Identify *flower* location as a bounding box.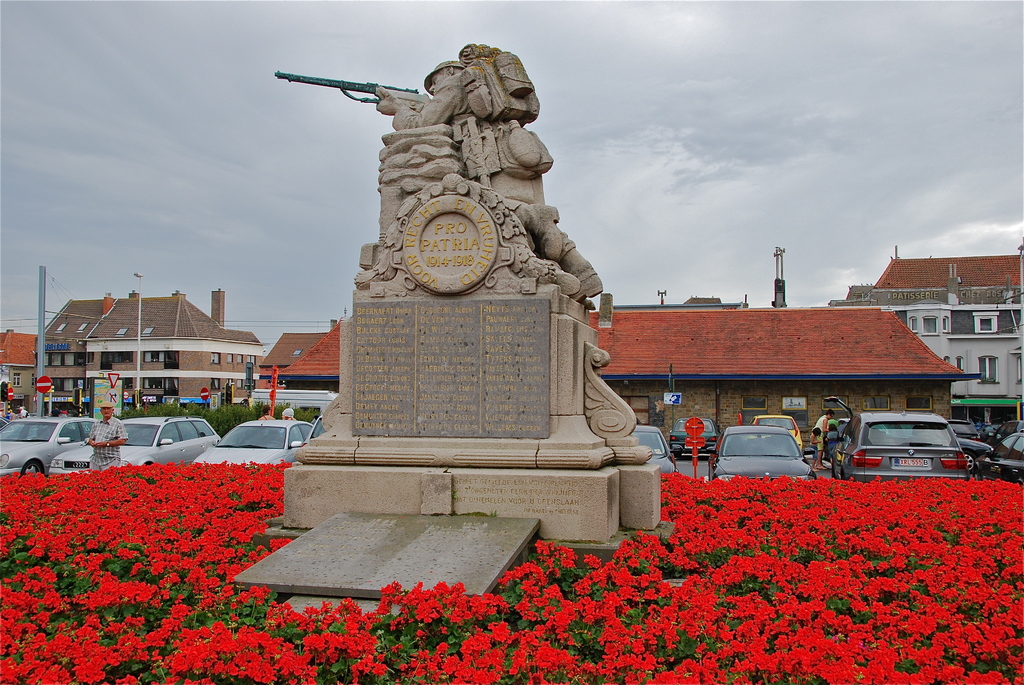
234:557:264:574.
